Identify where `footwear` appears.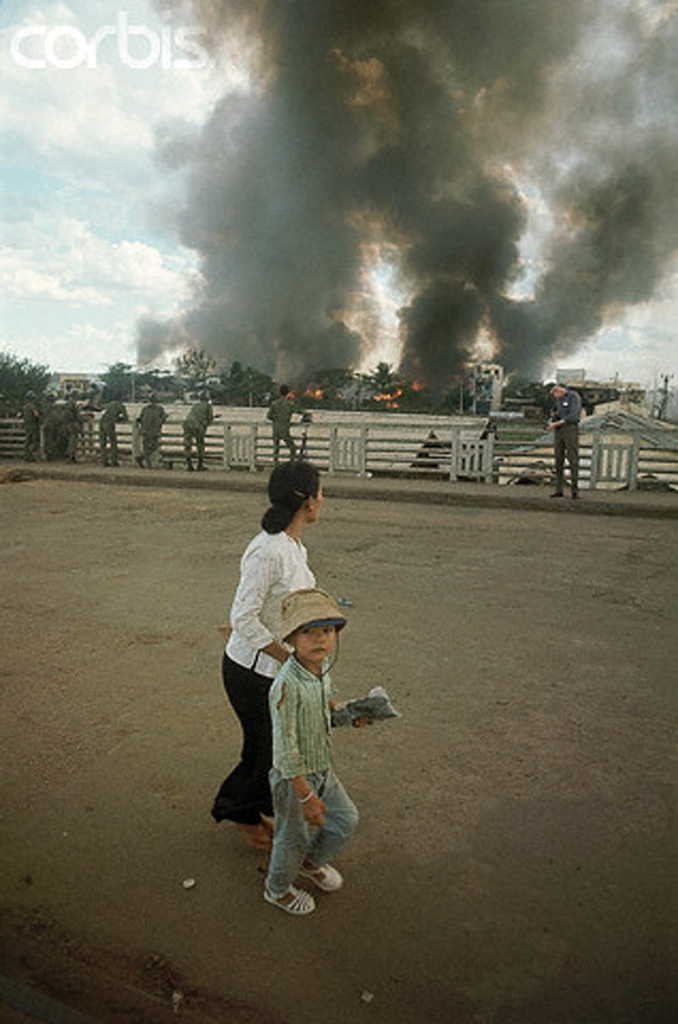
Appears at <bbox>264, 885, 314, 917</bbox>.
